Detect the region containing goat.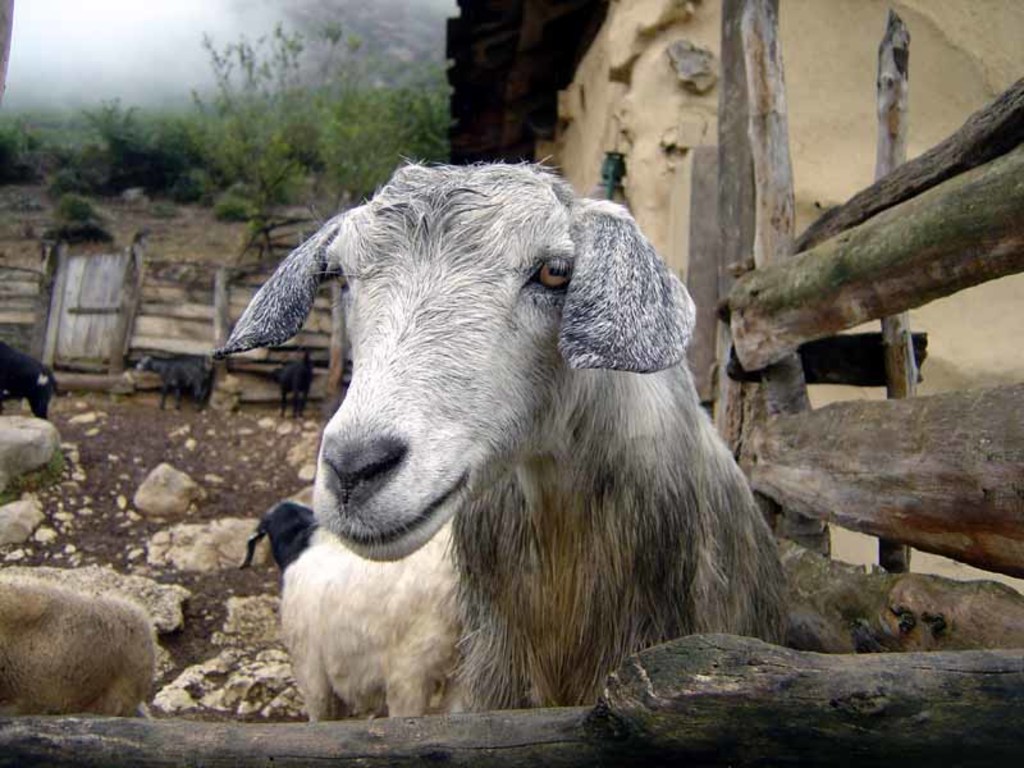
268/352/314/416.
